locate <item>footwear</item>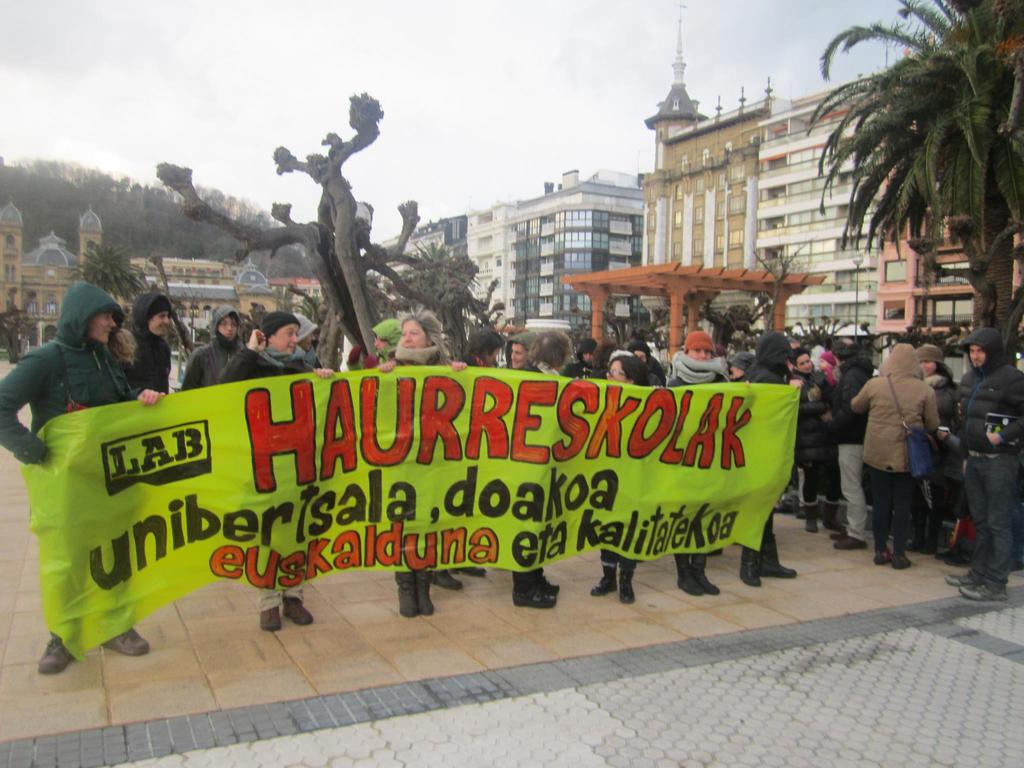
<bbox>740, 548, 761, 588</bbox>
